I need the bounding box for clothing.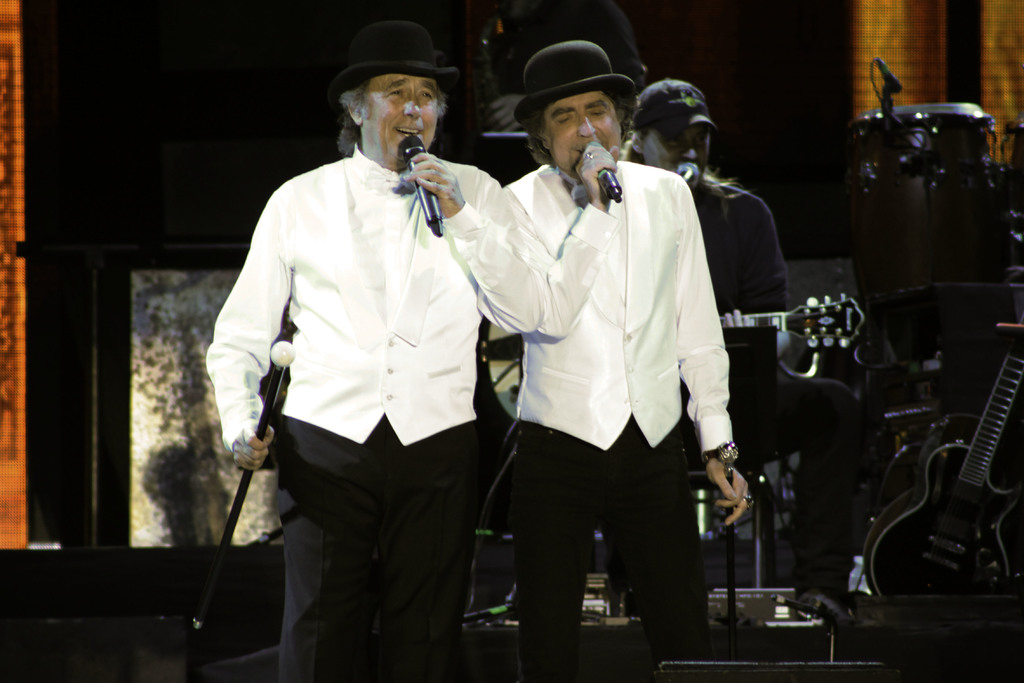
Here it is: crop(687, 173, 860, 600).
